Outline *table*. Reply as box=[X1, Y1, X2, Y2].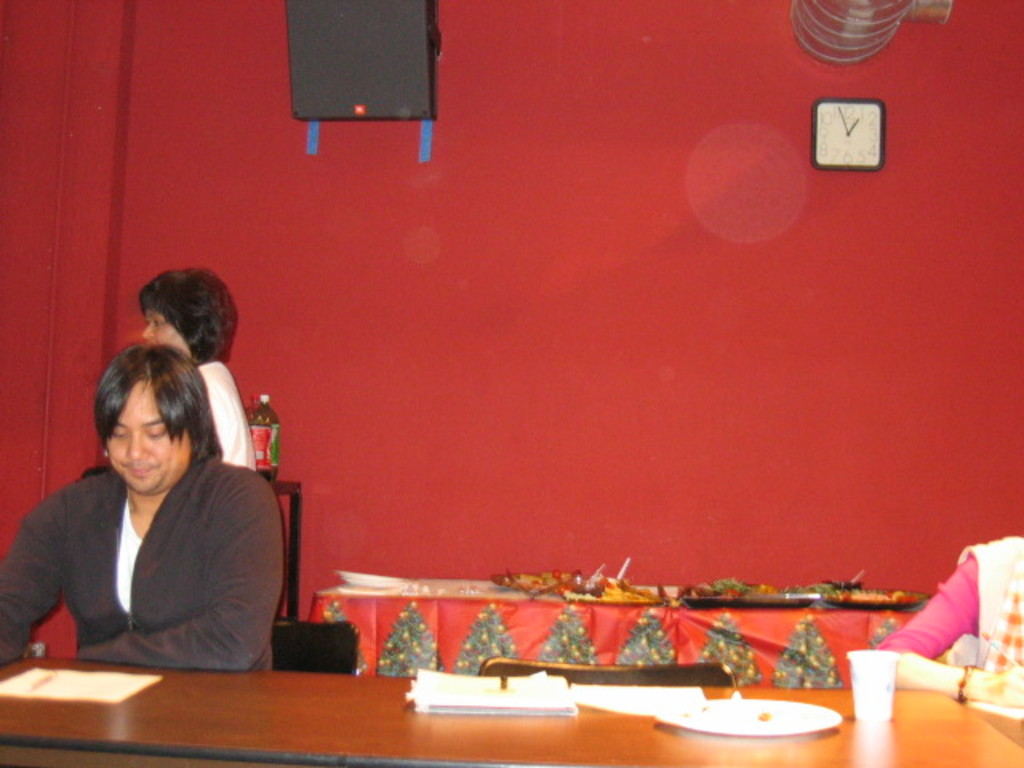
box=[0, 654, 1022, 766].
